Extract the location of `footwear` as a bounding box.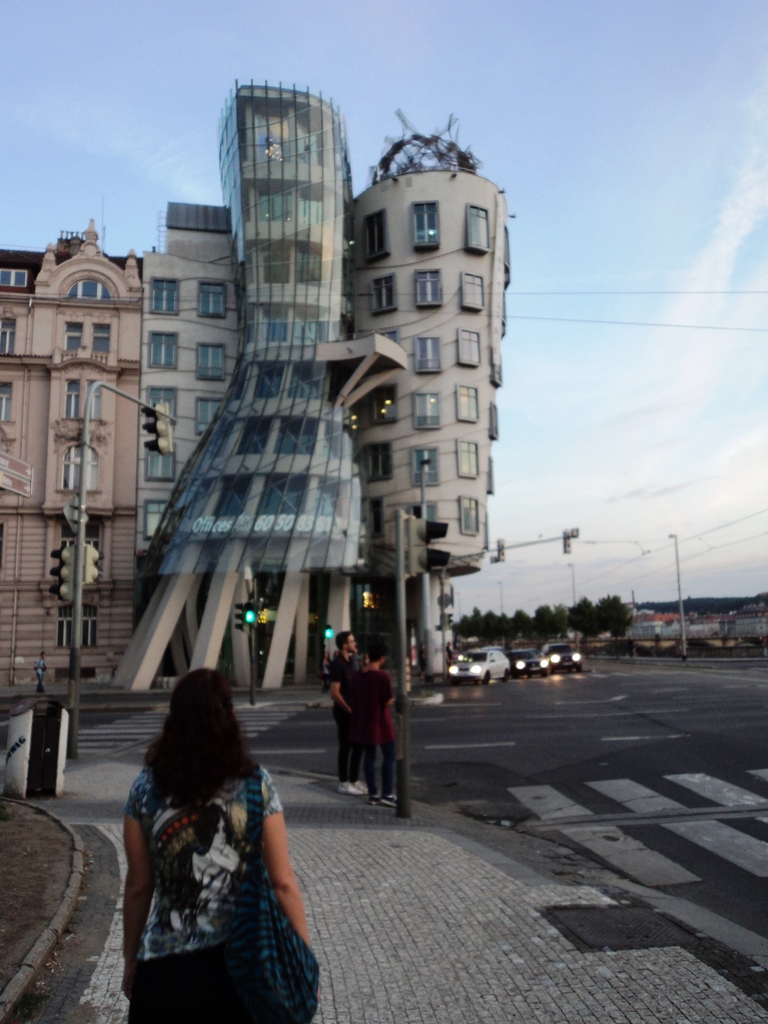
<region>353, 776, 367, 792</region>.
